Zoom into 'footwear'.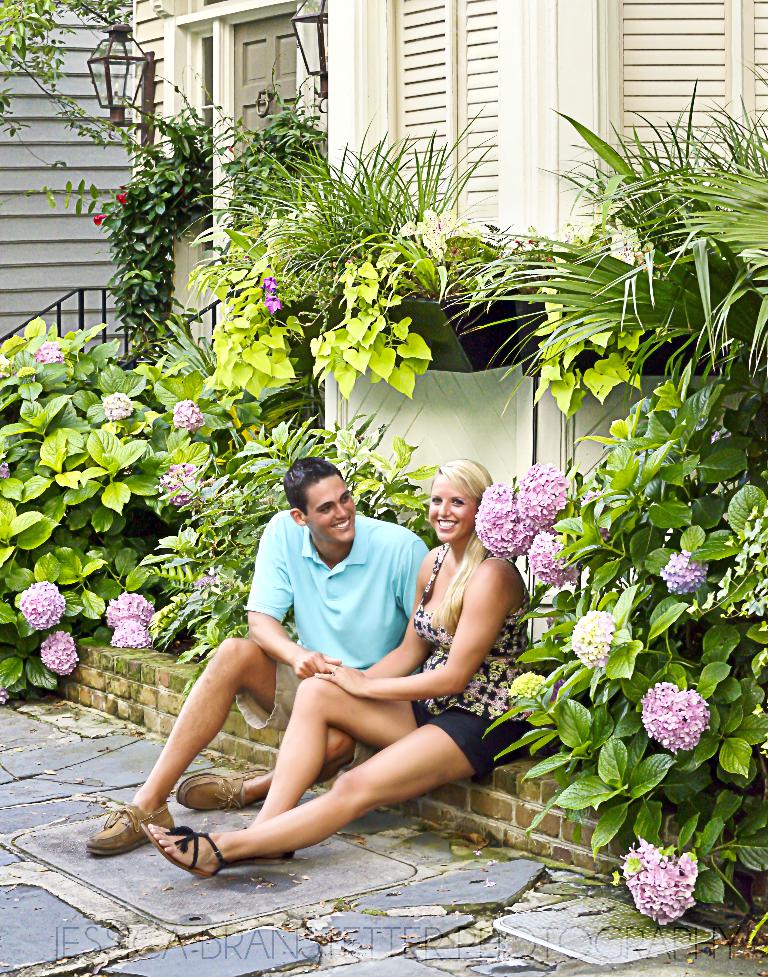
Zoom target: 85,797,170,852.
